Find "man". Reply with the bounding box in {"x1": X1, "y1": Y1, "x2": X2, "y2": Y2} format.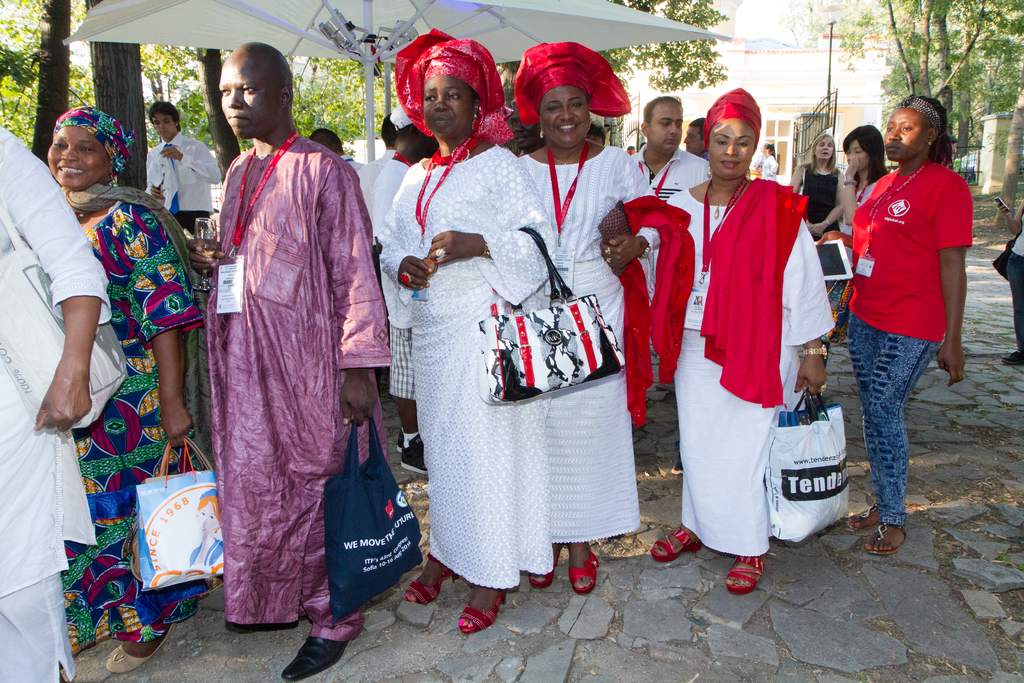
{"x1": 186, "y1": 55, "x2": 390, "y2": 639}.
